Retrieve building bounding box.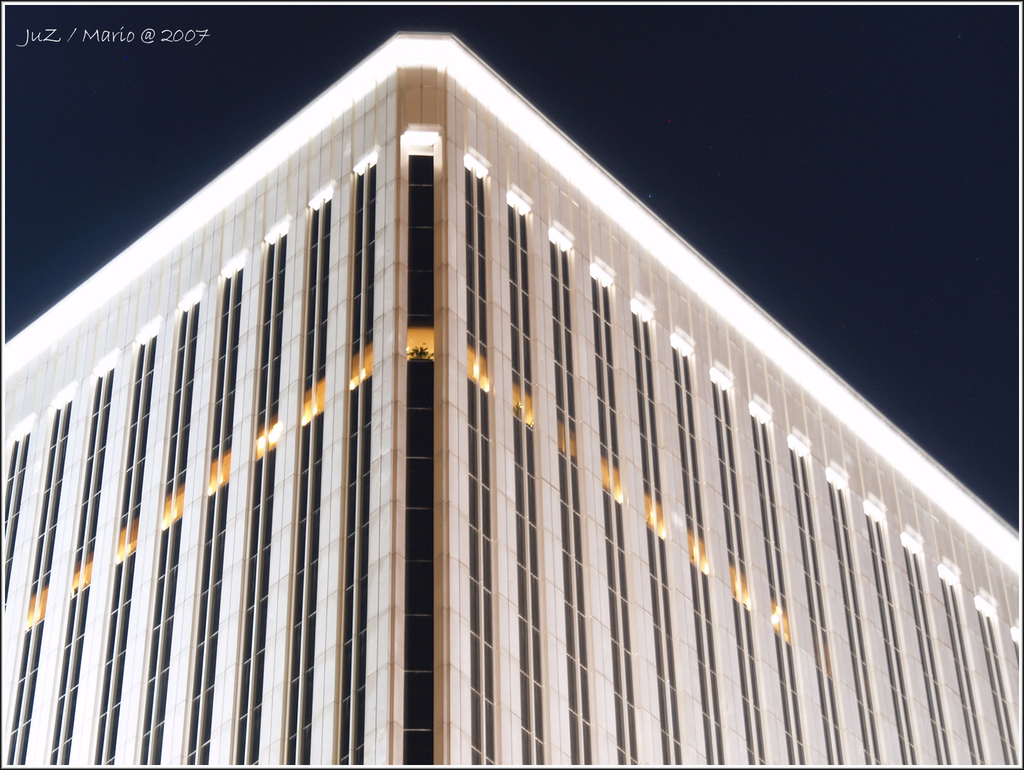
Bounding box: 0, 35, 1021, 769.
